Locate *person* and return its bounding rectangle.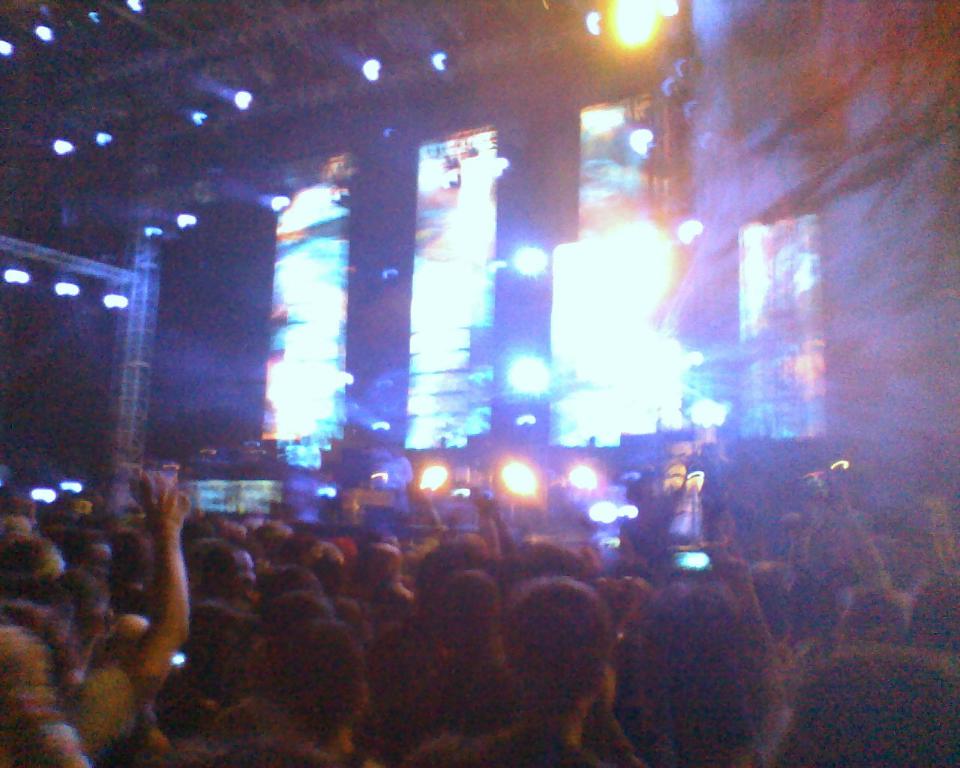
(x1=629, y1=585, x2=769, y2=767).
